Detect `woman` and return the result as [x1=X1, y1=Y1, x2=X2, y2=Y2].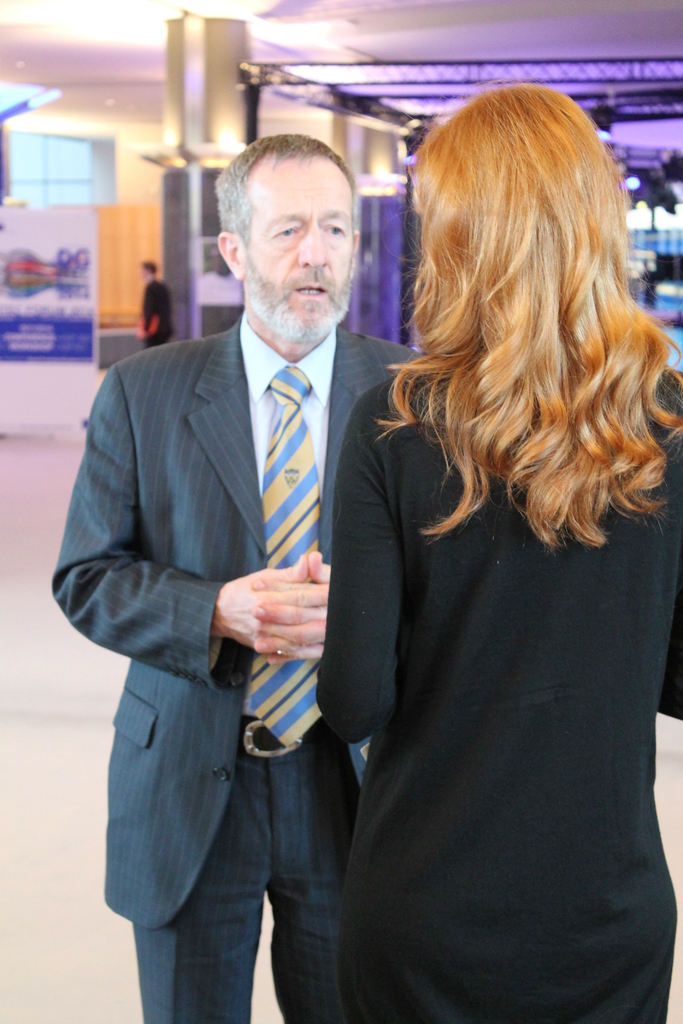
[x1=283, y1=100, x2=665, y2=887].
